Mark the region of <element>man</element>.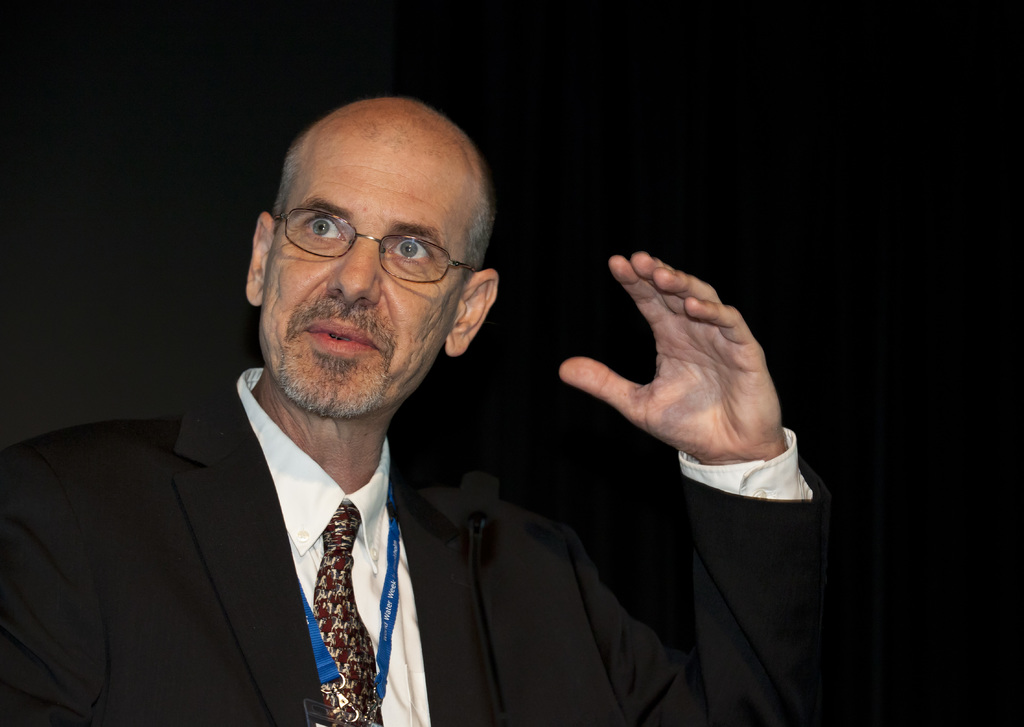
Region: Rect(0, 92, 863, 726).
